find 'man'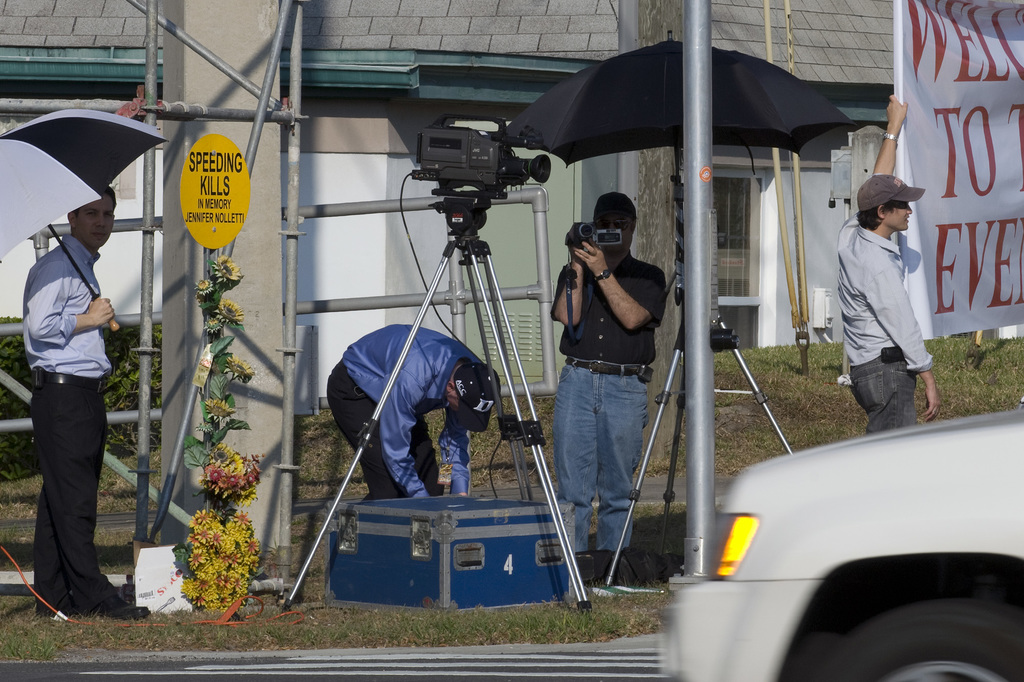
locate(551, 187, 668, 554)
